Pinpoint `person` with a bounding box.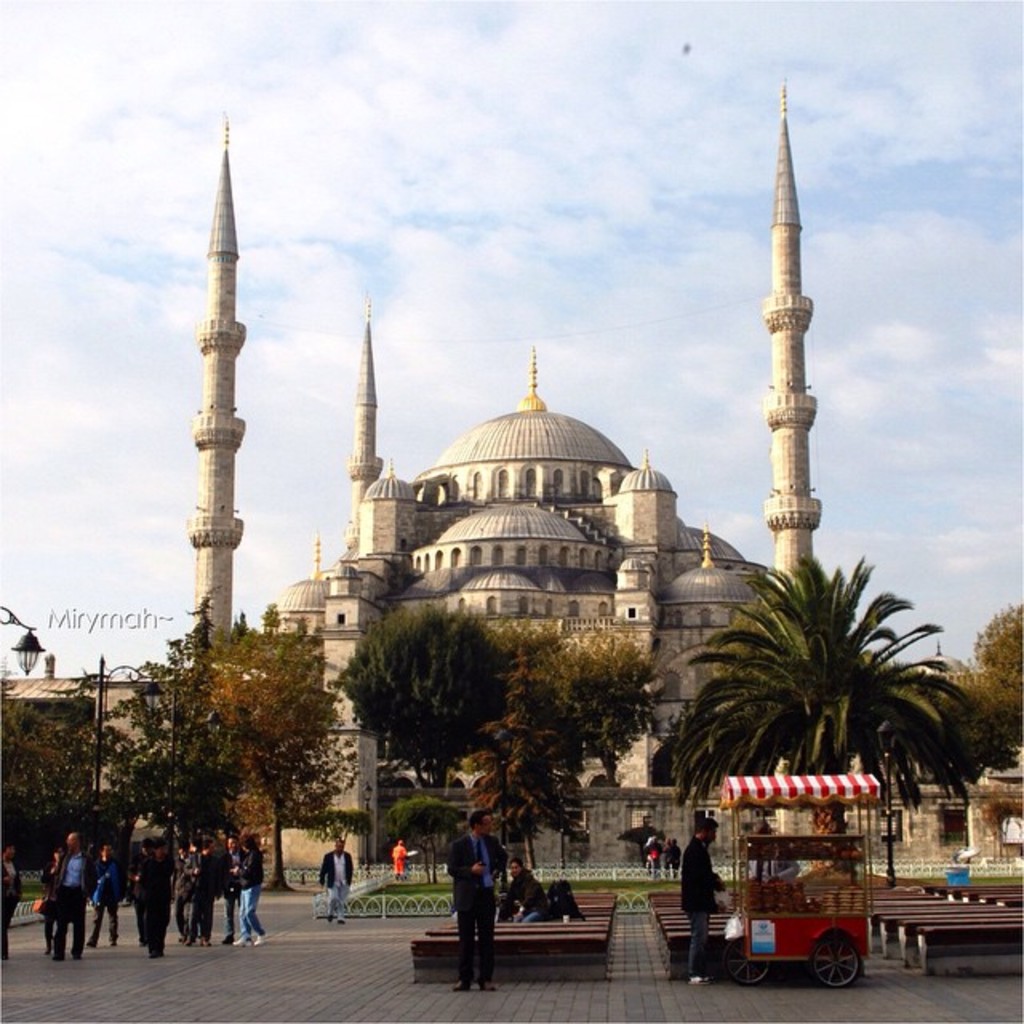
bbox(493, 848, 554, 925).
